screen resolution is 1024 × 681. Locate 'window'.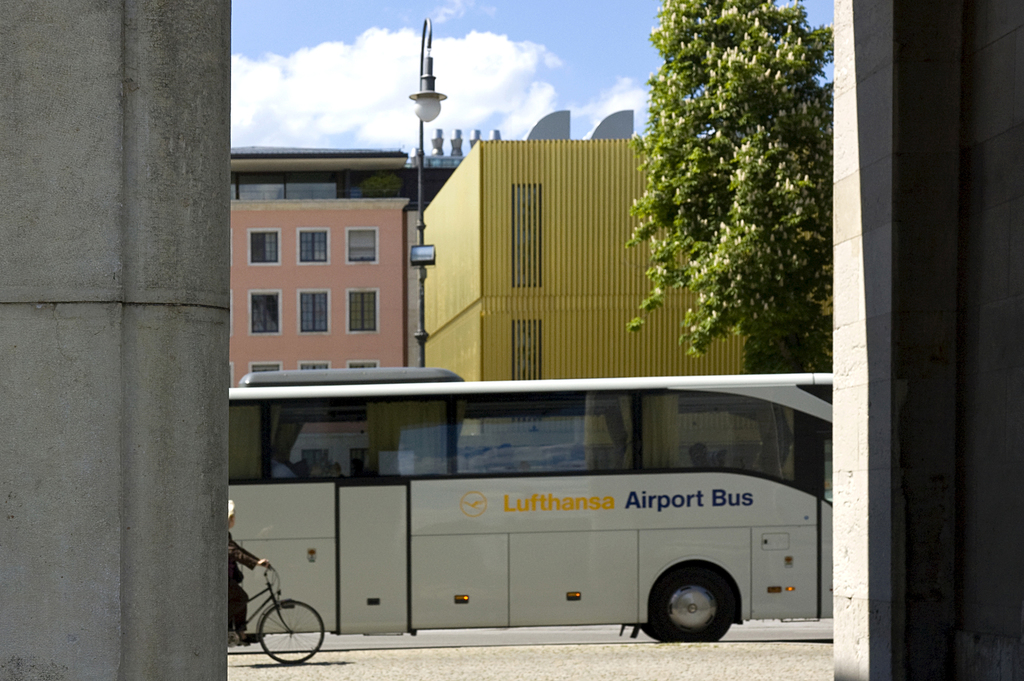
{"left": 510, "top": 315, "right": 540, "bottom": 382}.
